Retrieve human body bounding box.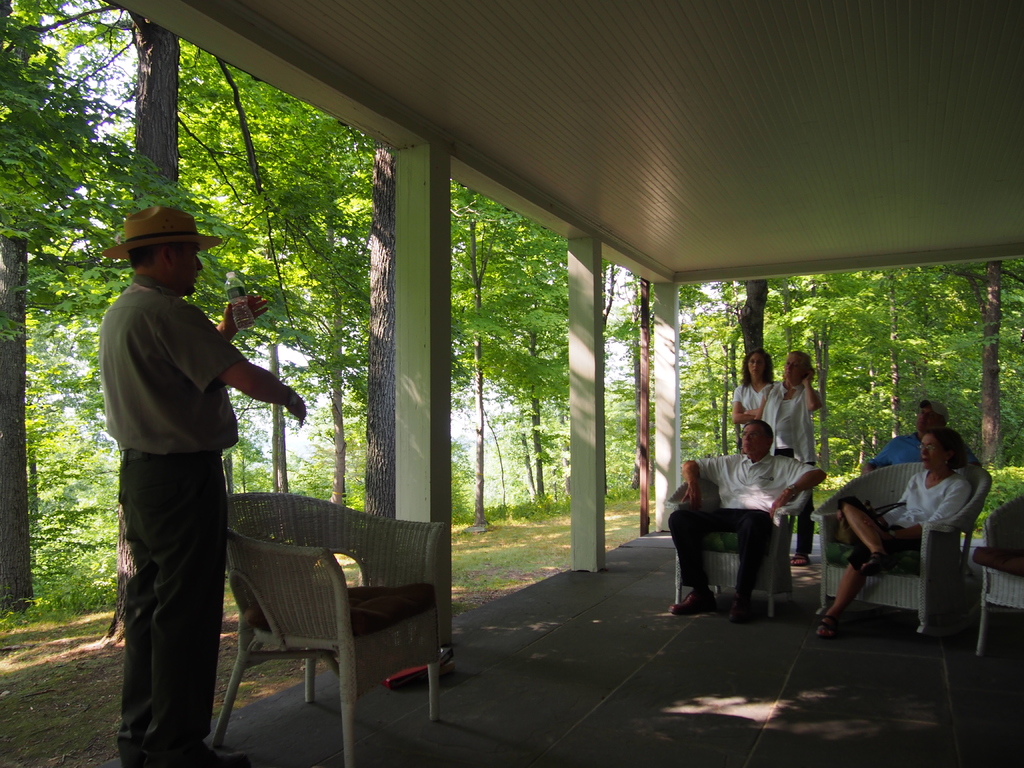
Bounding box: [left=810, top=468, right=975, bottom=632].
